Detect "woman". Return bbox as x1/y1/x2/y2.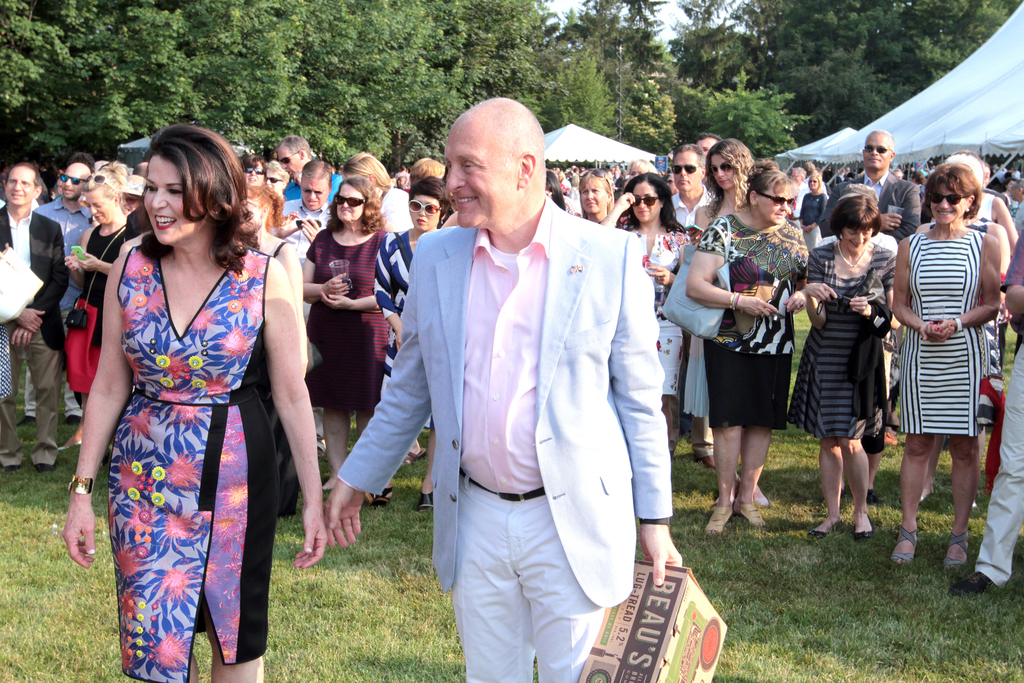
339/149/427/242.
